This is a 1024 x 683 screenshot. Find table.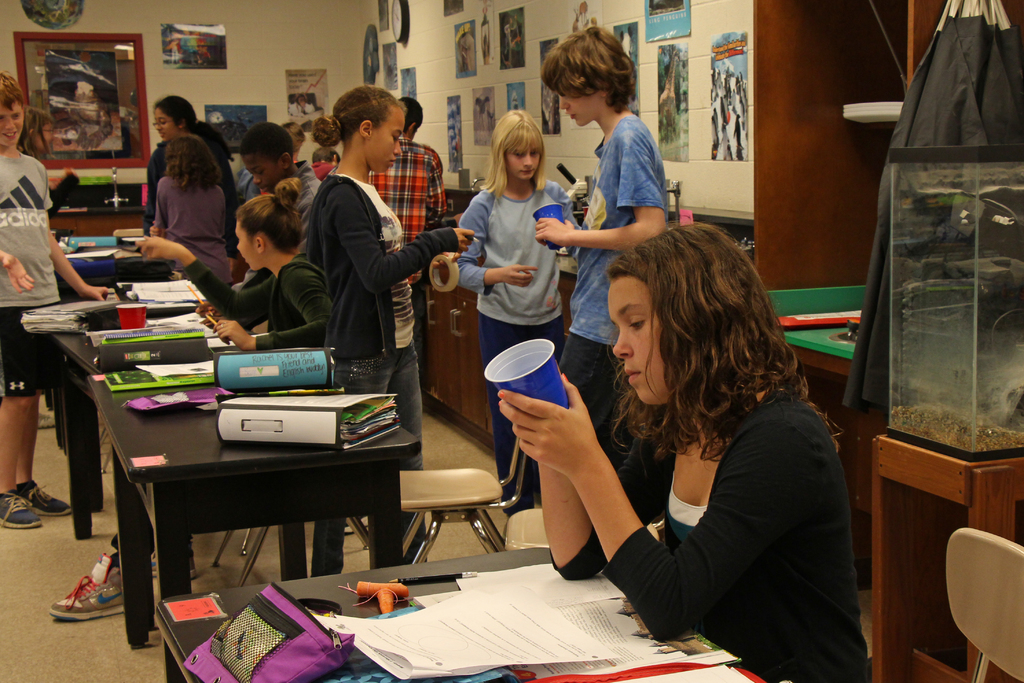
Bounding box: (left=80, top=341, right=419, bottom=664).
